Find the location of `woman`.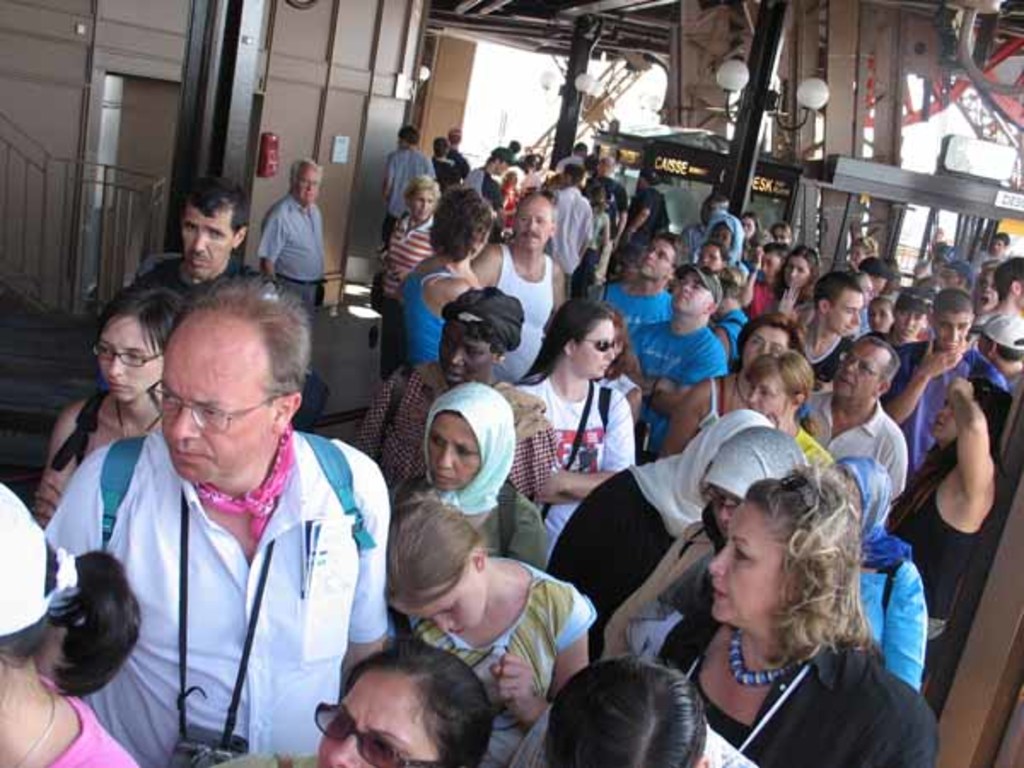
Location: Rect(817, 447, 935, 696).
